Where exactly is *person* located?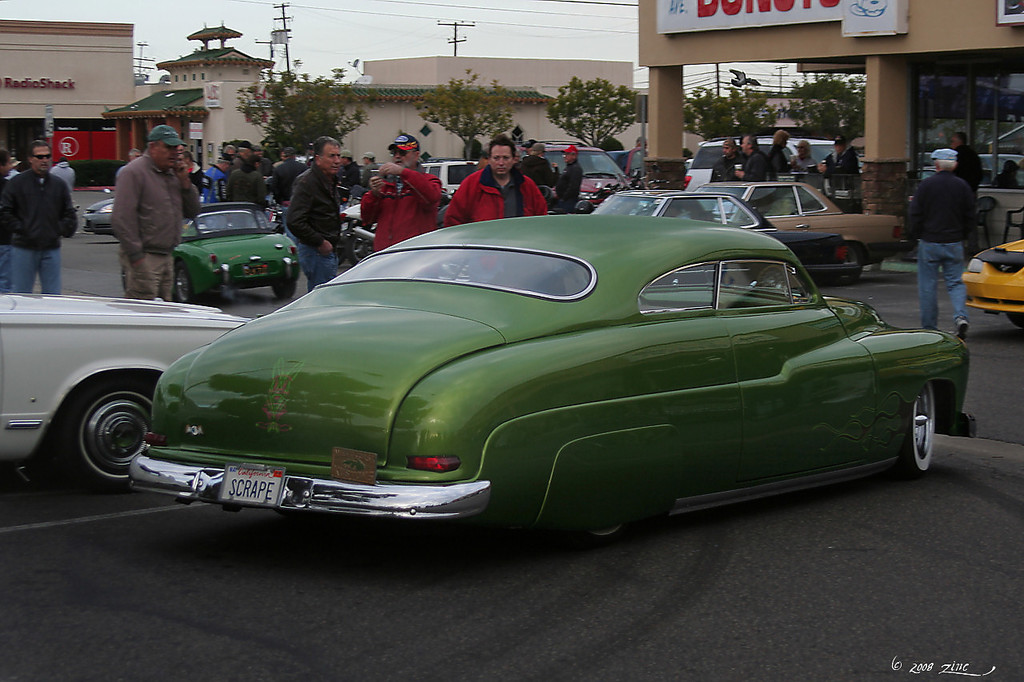
Its bounding box is 202/151/229/205.
